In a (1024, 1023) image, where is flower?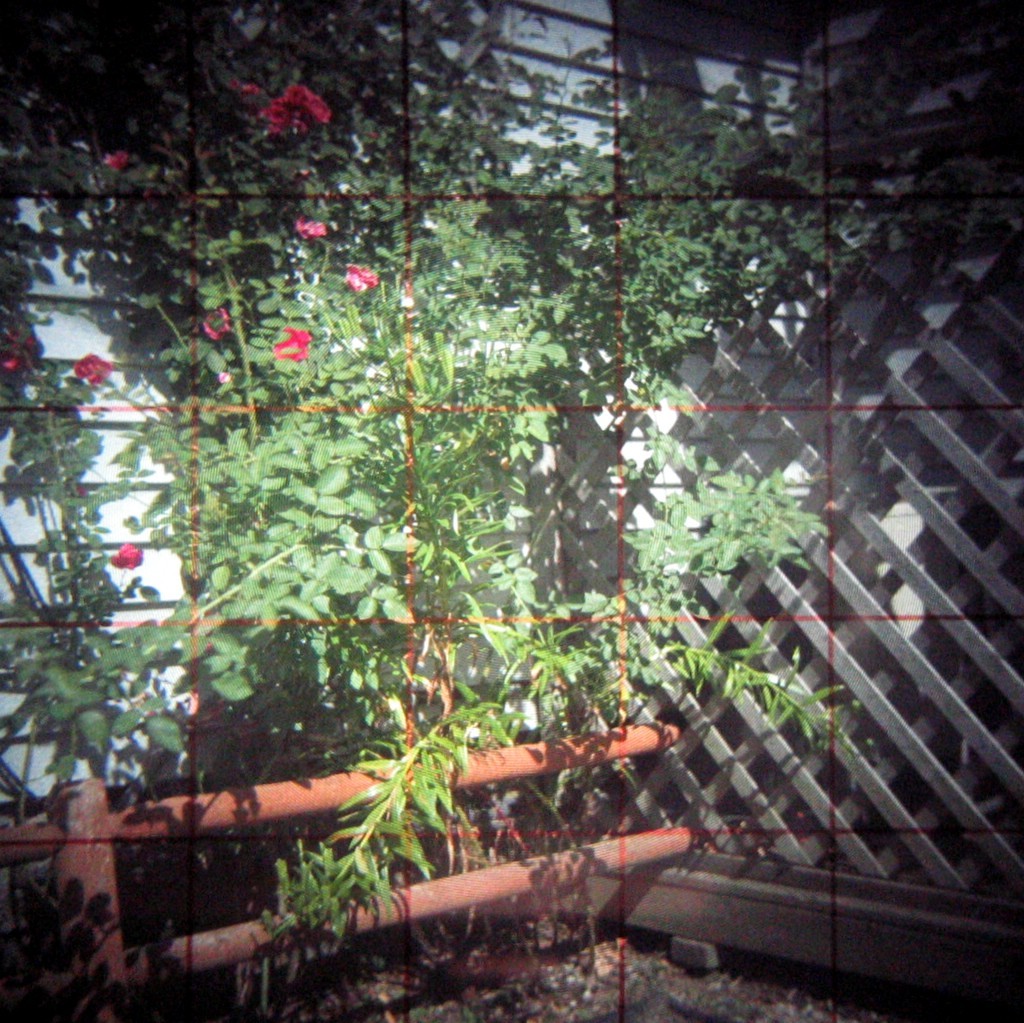
select_region(101, 540, 149, 574).
